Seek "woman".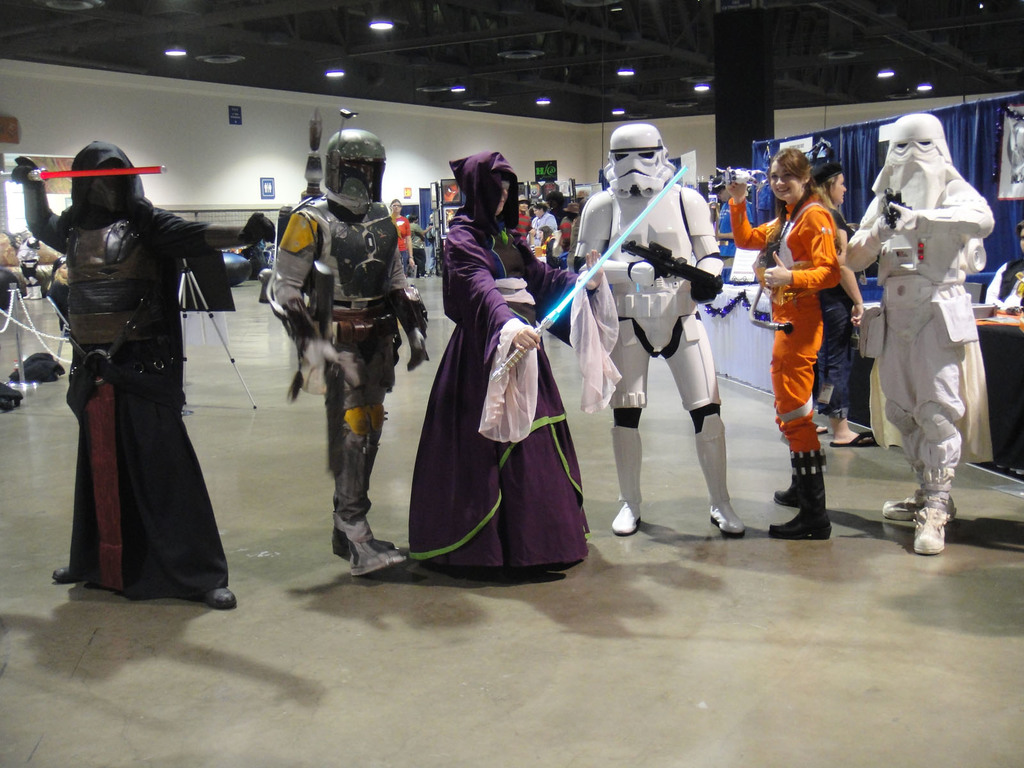
[810,164,883,457].
